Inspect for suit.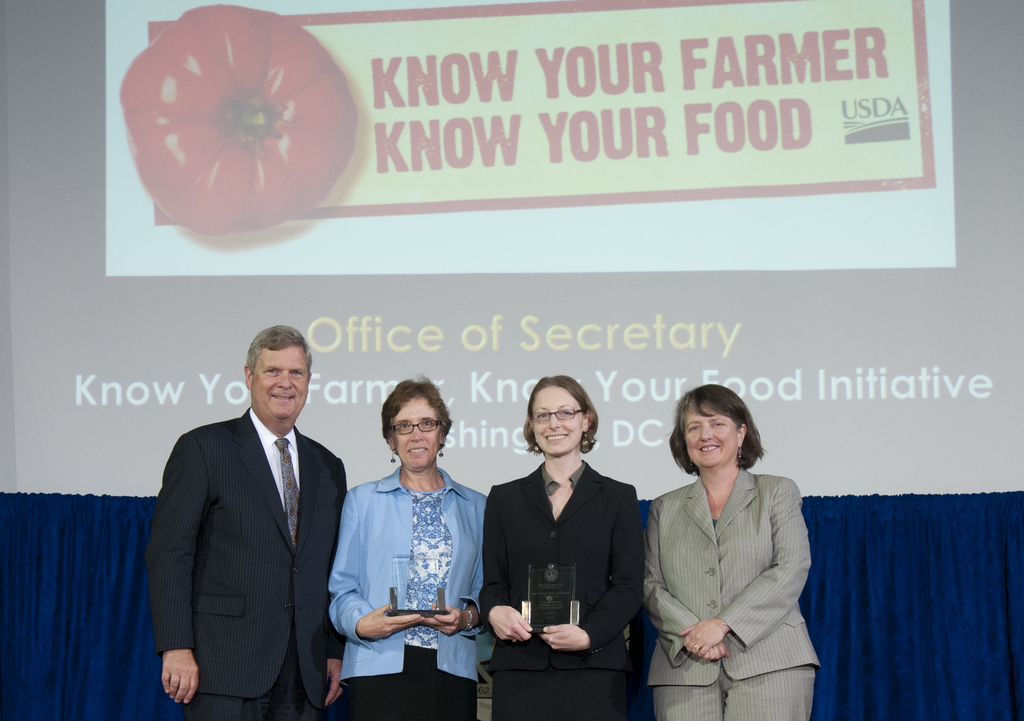
Inspection: bbox=[484, 405, 651, 695].
